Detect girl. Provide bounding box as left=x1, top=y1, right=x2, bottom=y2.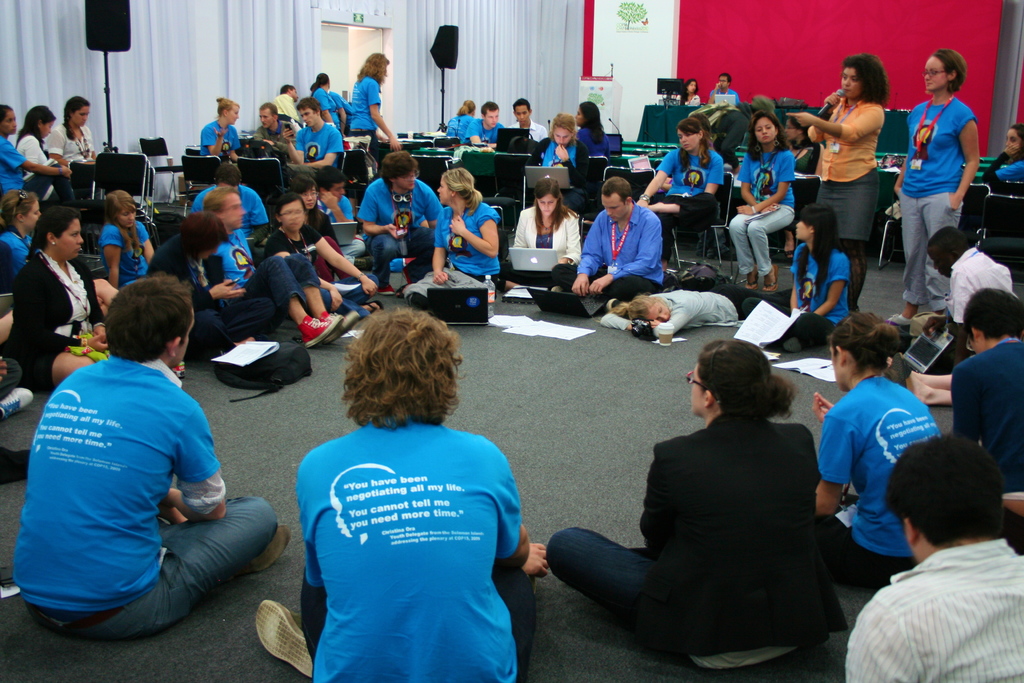
left=107, top=186, right=159, bottom=286.
